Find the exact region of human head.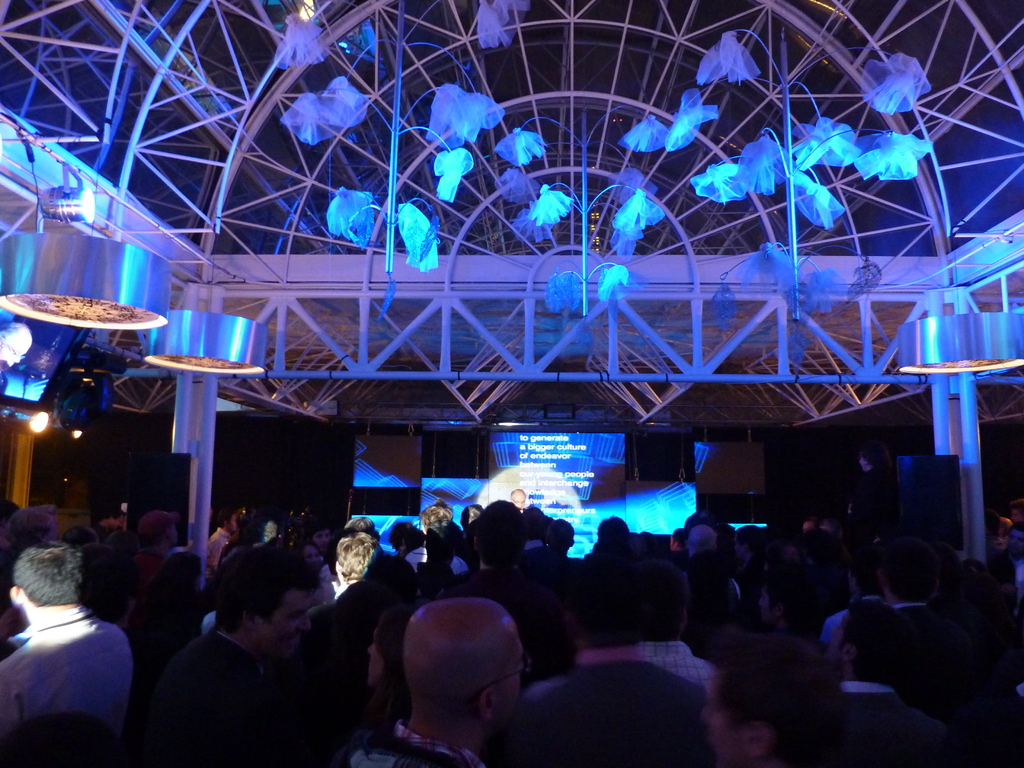
Exact region: <region>459, 500, 479, 524</region>.
